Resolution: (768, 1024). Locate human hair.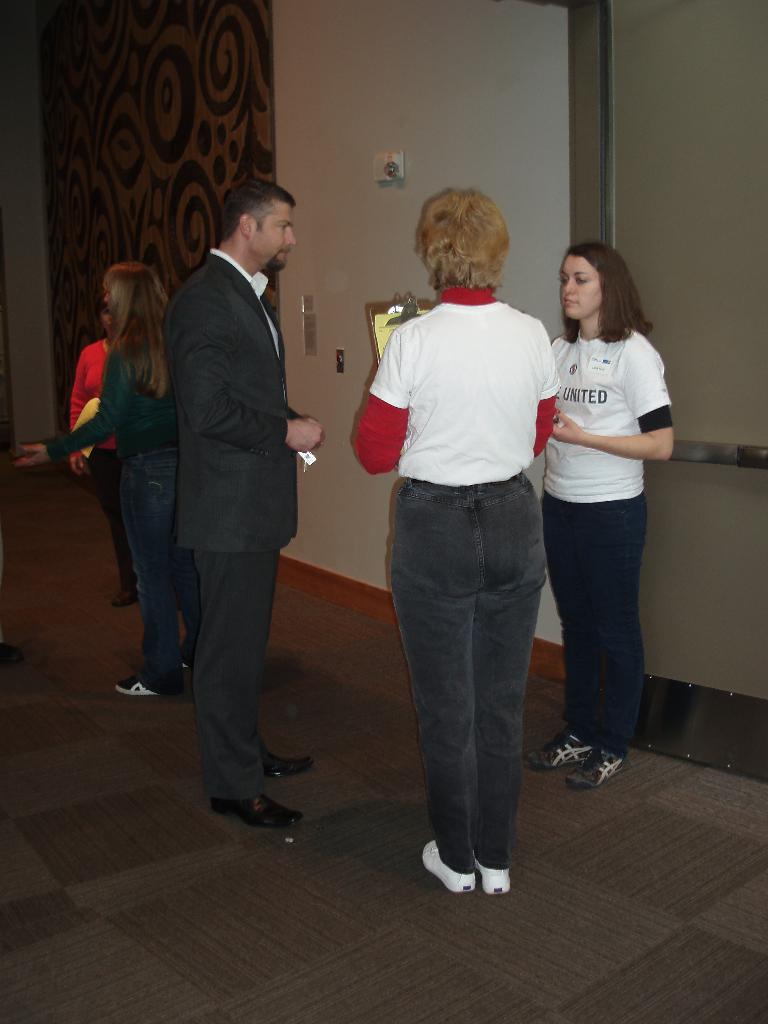
locate(108, 264, 171, 400).
